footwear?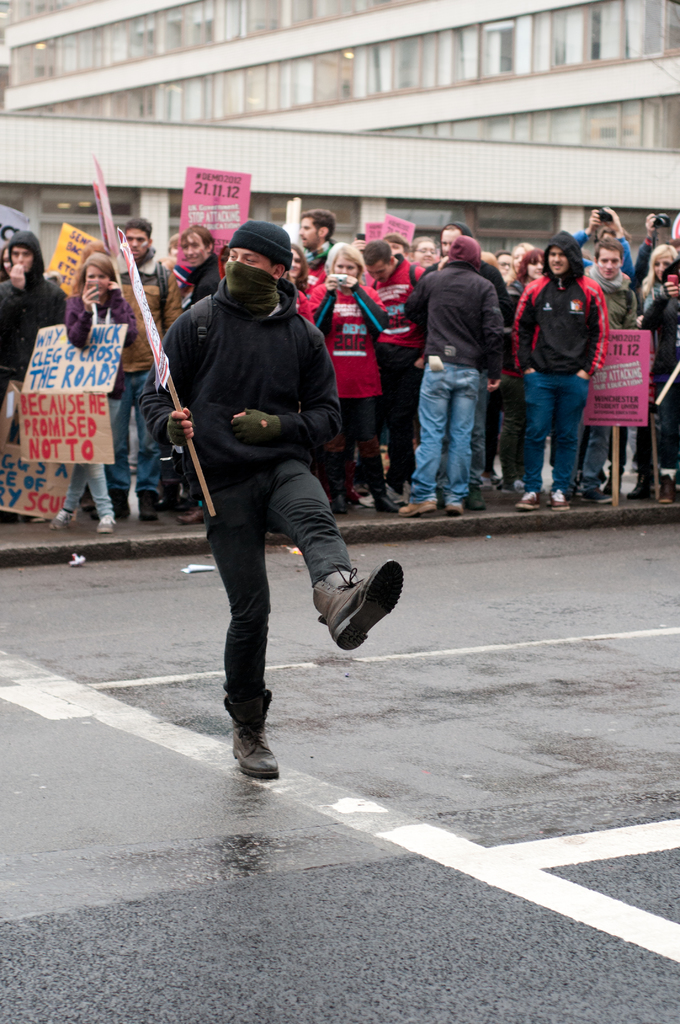
Rect(154, 487, 177, 508)
